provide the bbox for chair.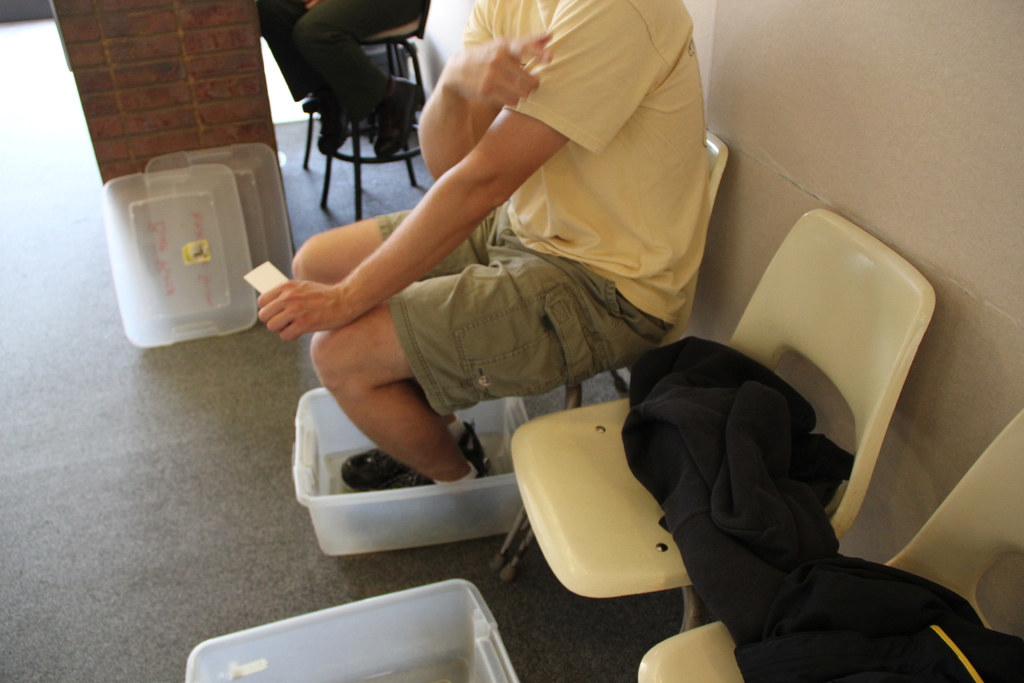
Rect(486, 128, 730, 570).
